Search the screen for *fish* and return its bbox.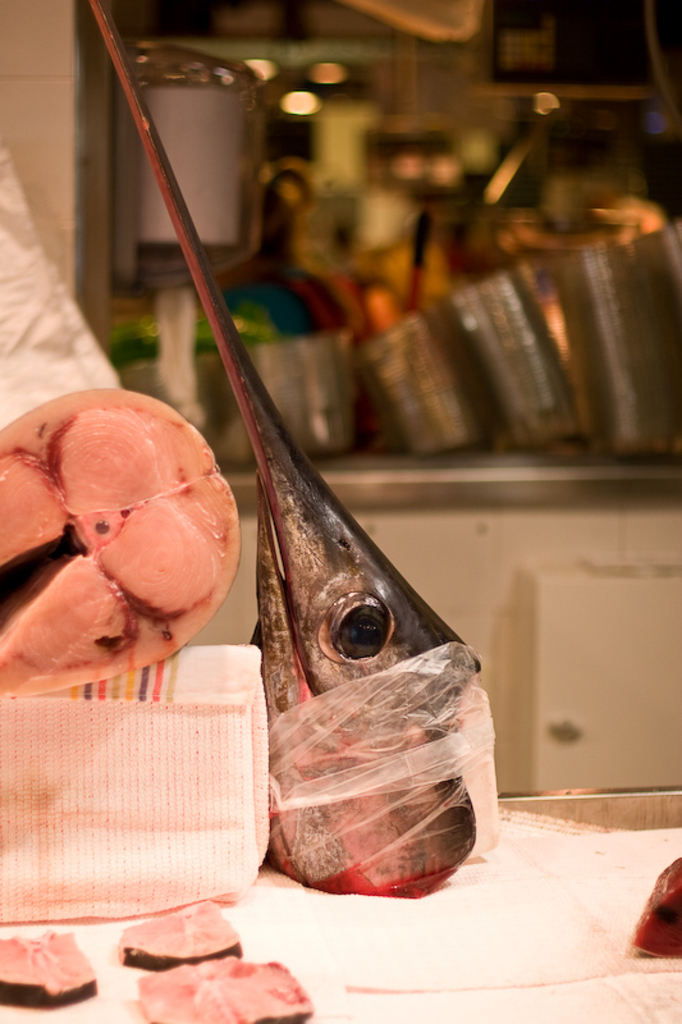
Found: detection(82, 0, 482, 896).
